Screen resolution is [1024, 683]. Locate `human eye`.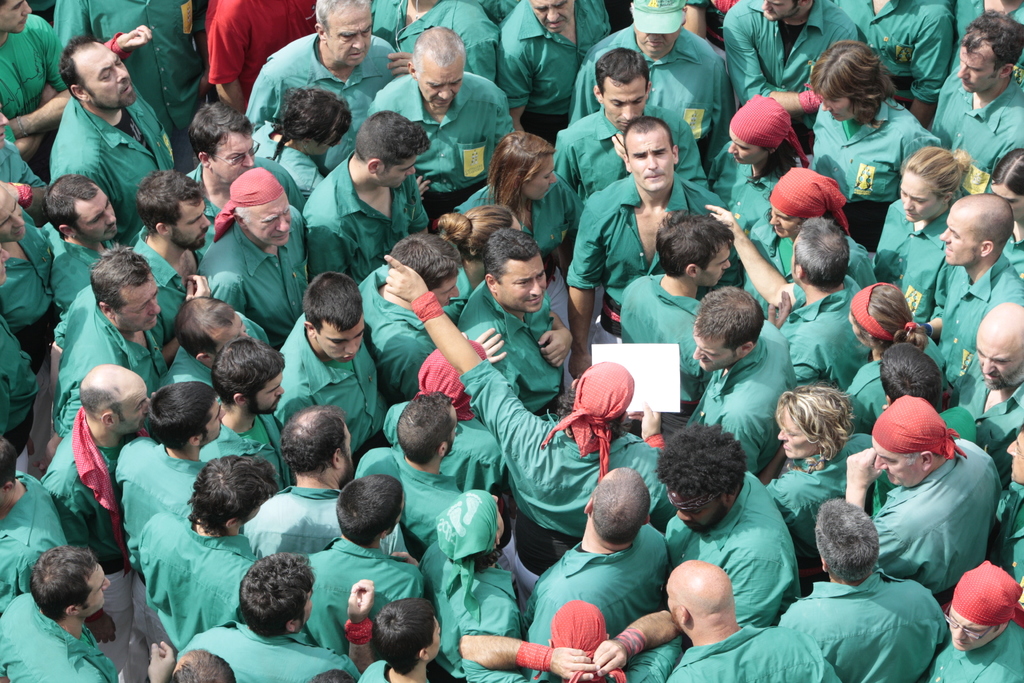
crop(115, 57, 124, 67).
